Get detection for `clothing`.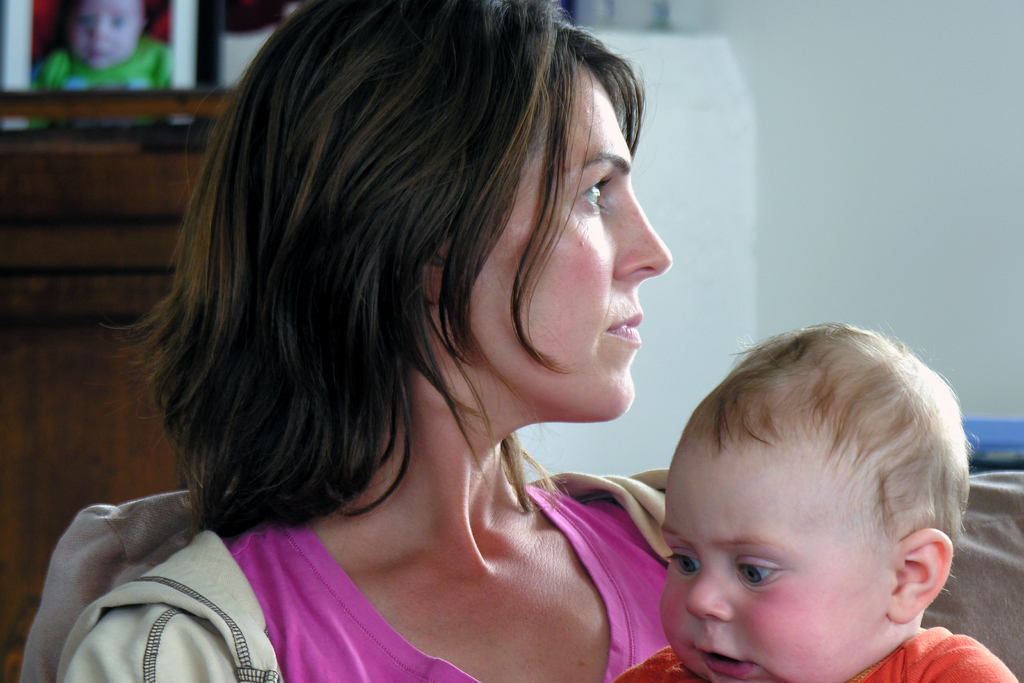
Detection: <region>31, 35, 170, 131</region>.
